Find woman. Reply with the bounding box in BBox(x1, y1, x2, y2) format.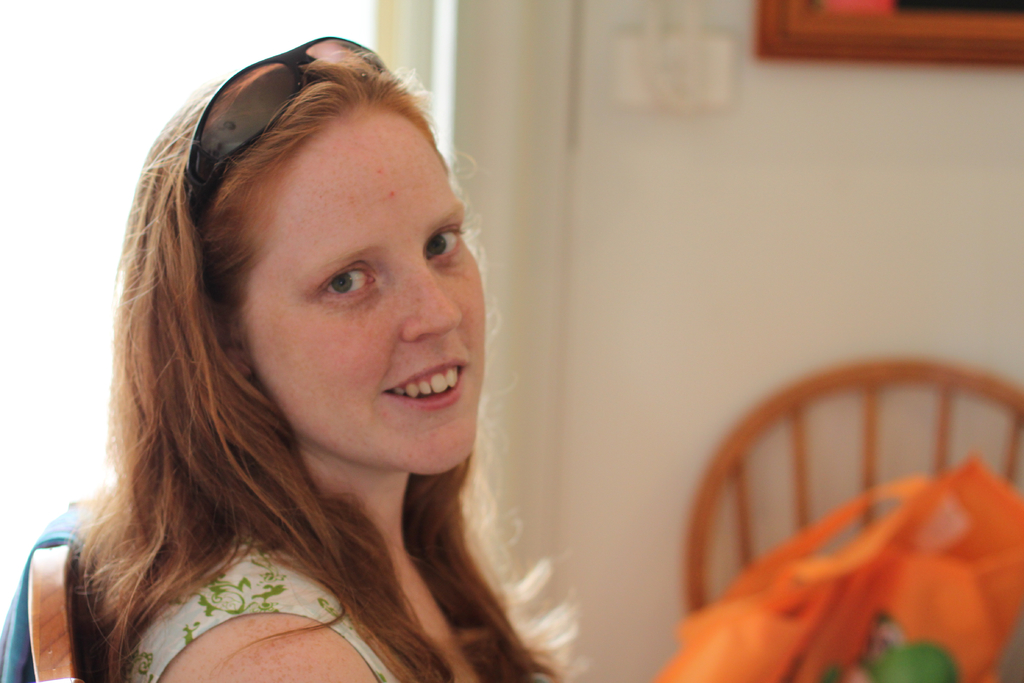
BBox(36, 53, 660, 679).
